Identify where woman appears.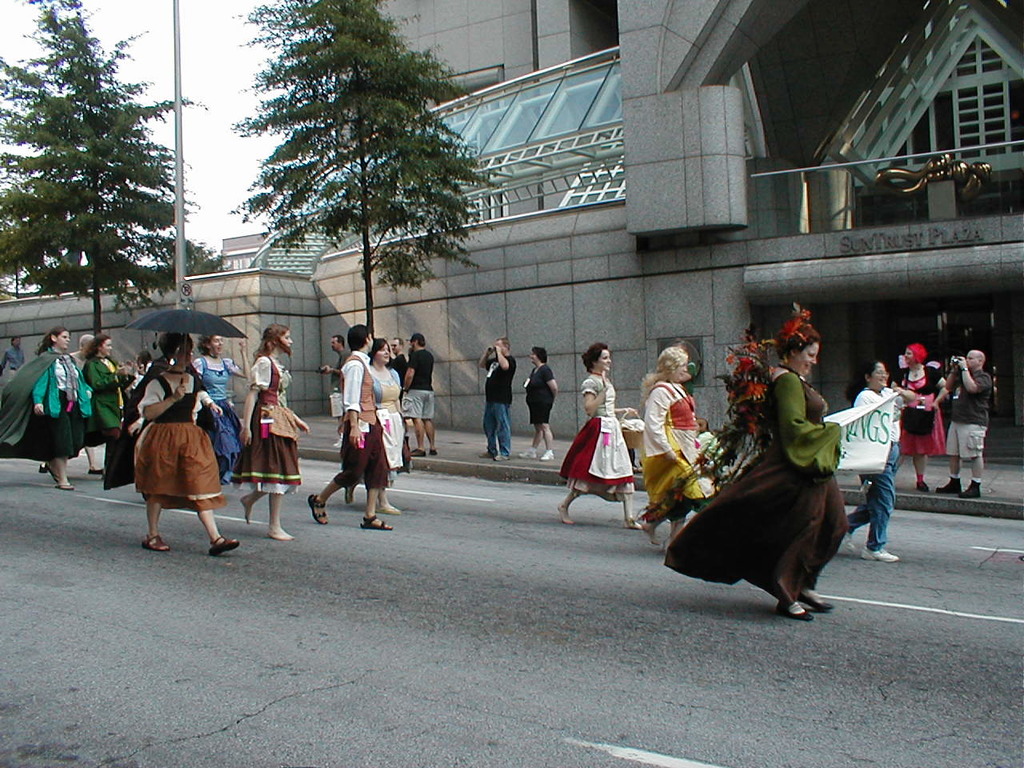
Appears at <bbox>518, 353, 561, 465</bbox>.
